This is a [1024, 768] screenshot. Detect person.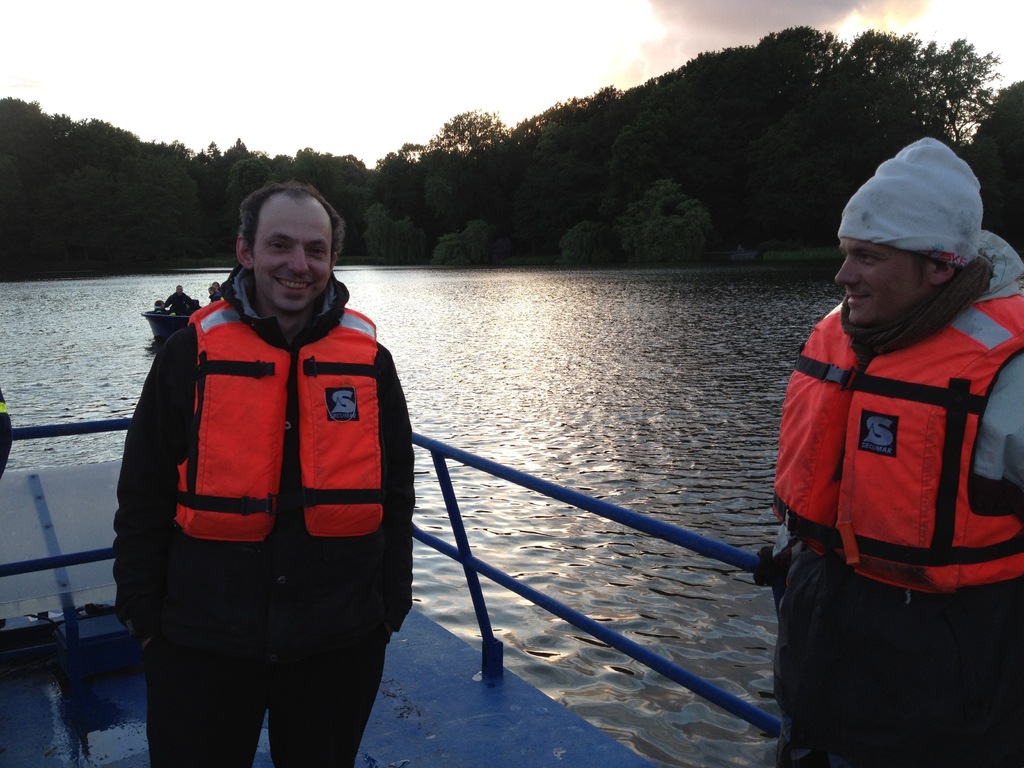
156:278:196:312.
